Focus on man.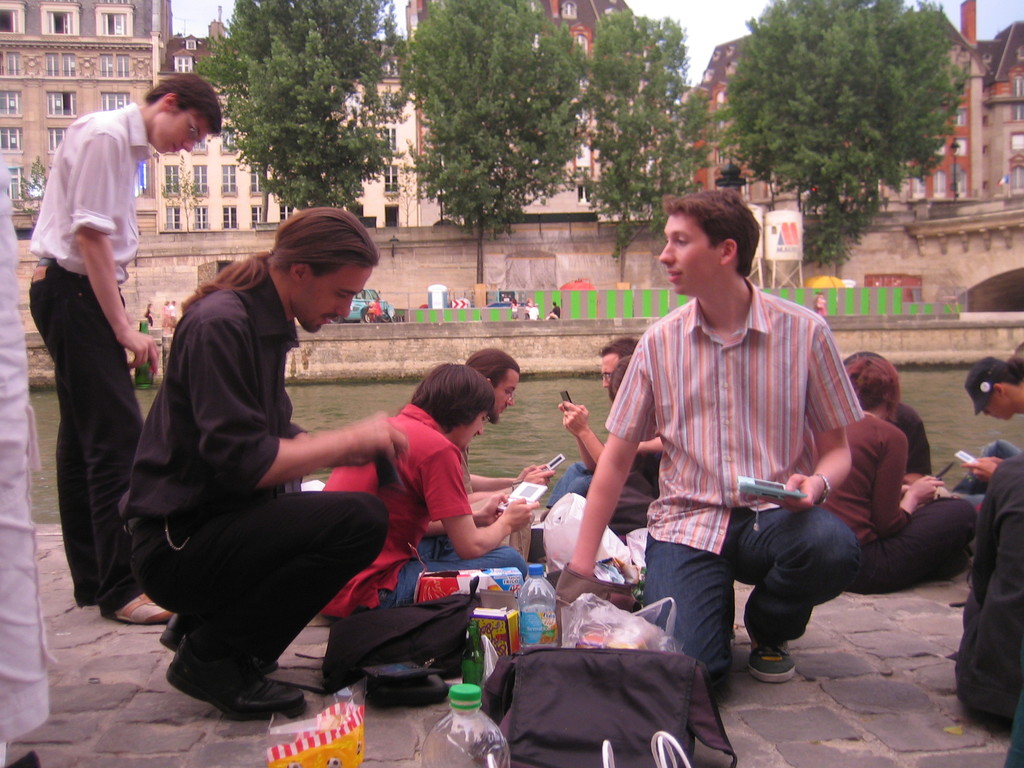
Focused at bbox(467, 348, 558, 505).
